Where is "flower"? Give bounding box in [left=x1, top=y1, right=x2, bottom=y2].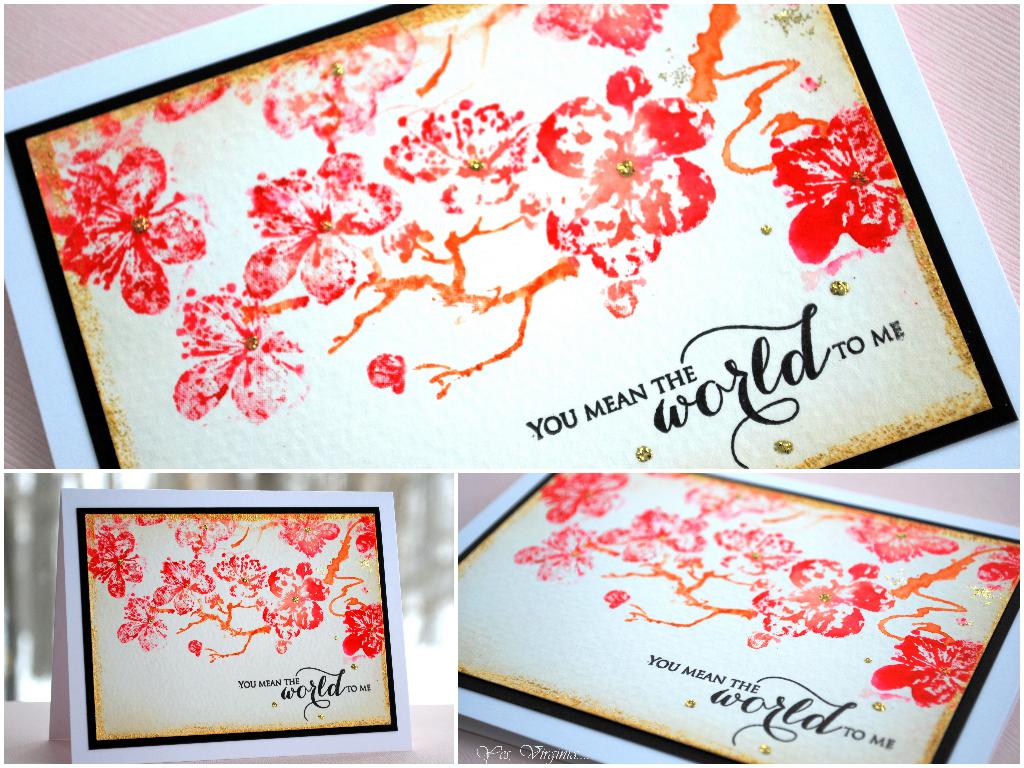
[left=46, top=154, right=207, bottom=305].
